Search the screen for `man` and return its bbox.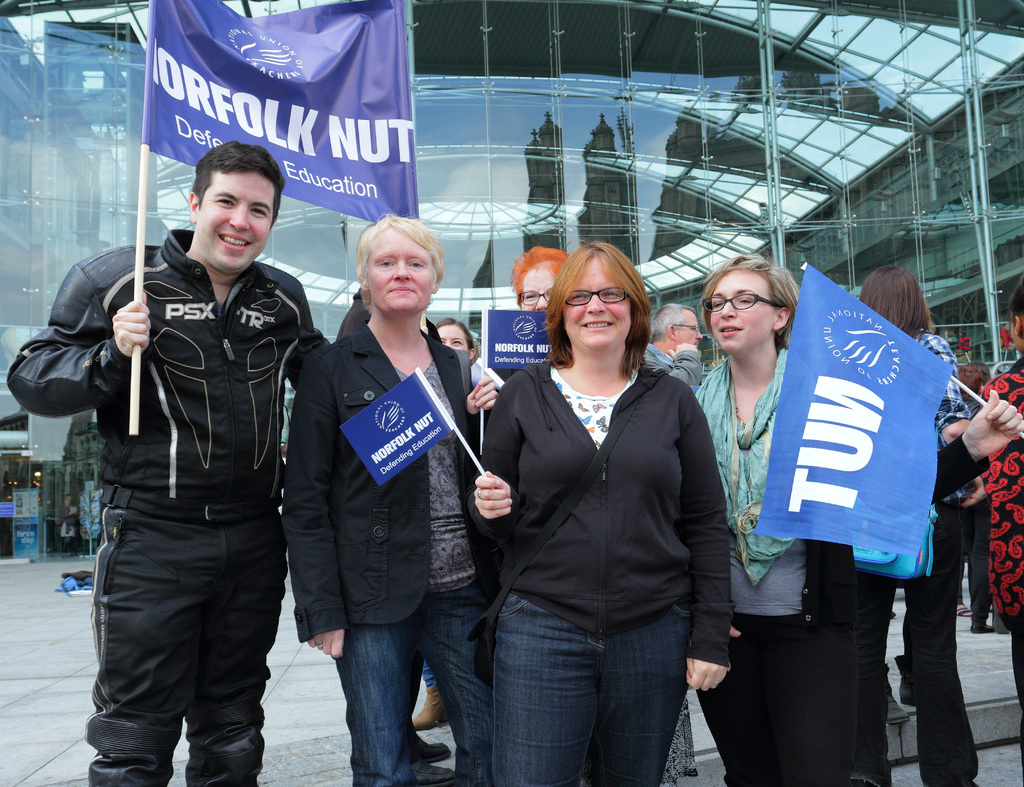
Found: bbox=[644, 297, 715, 395].
